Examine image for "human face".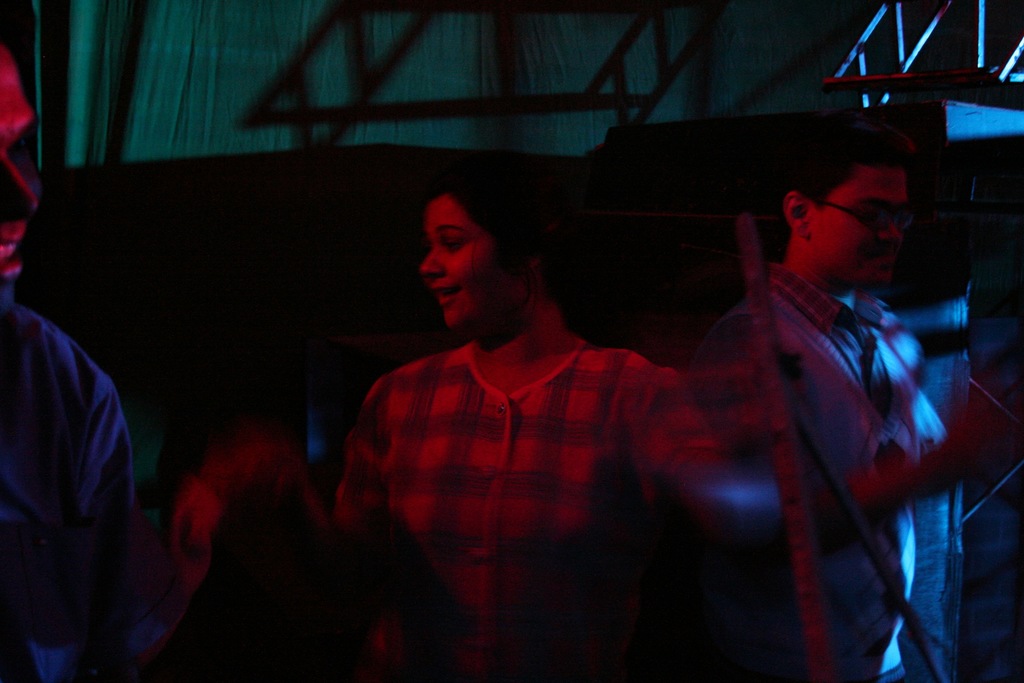
Examination result: locate(817, 169, 909, 286).
